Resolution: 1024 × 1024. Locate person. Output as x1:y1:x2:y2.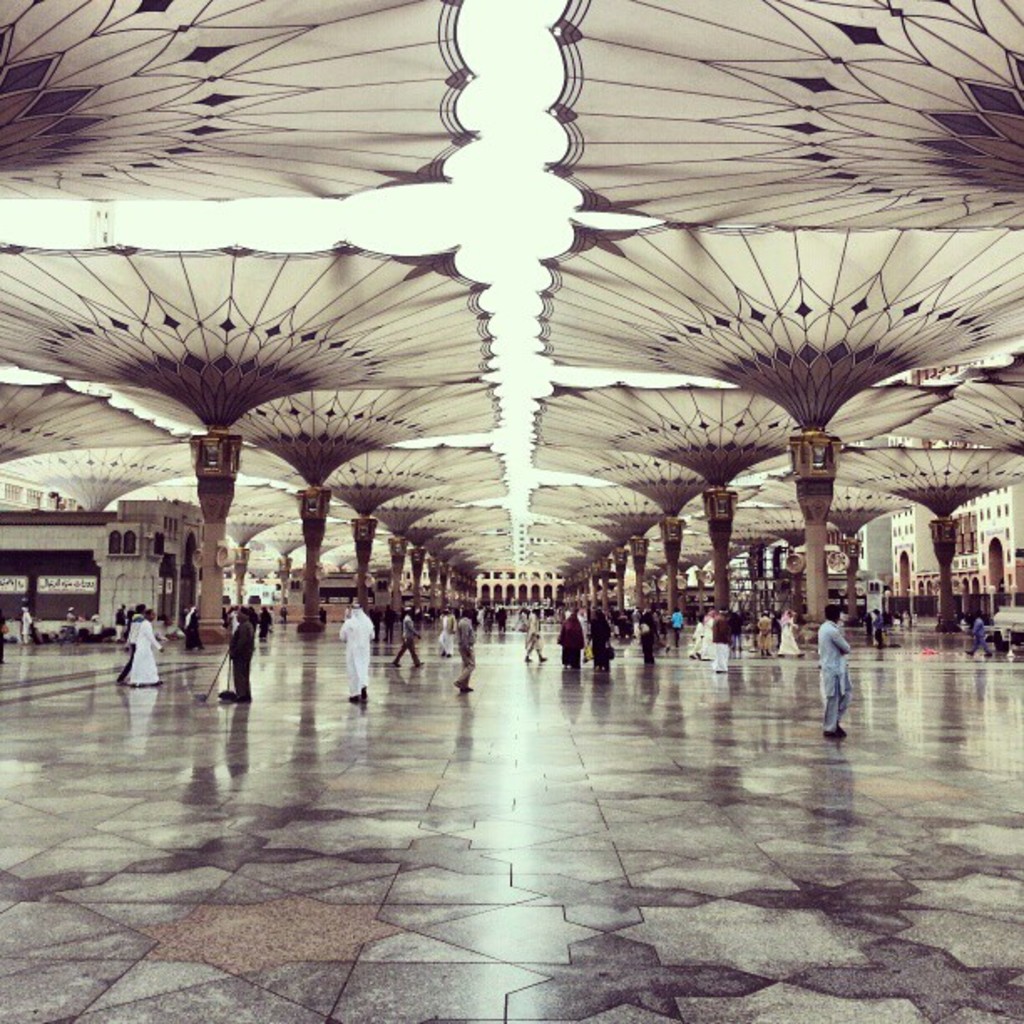
259:609:266:639.
